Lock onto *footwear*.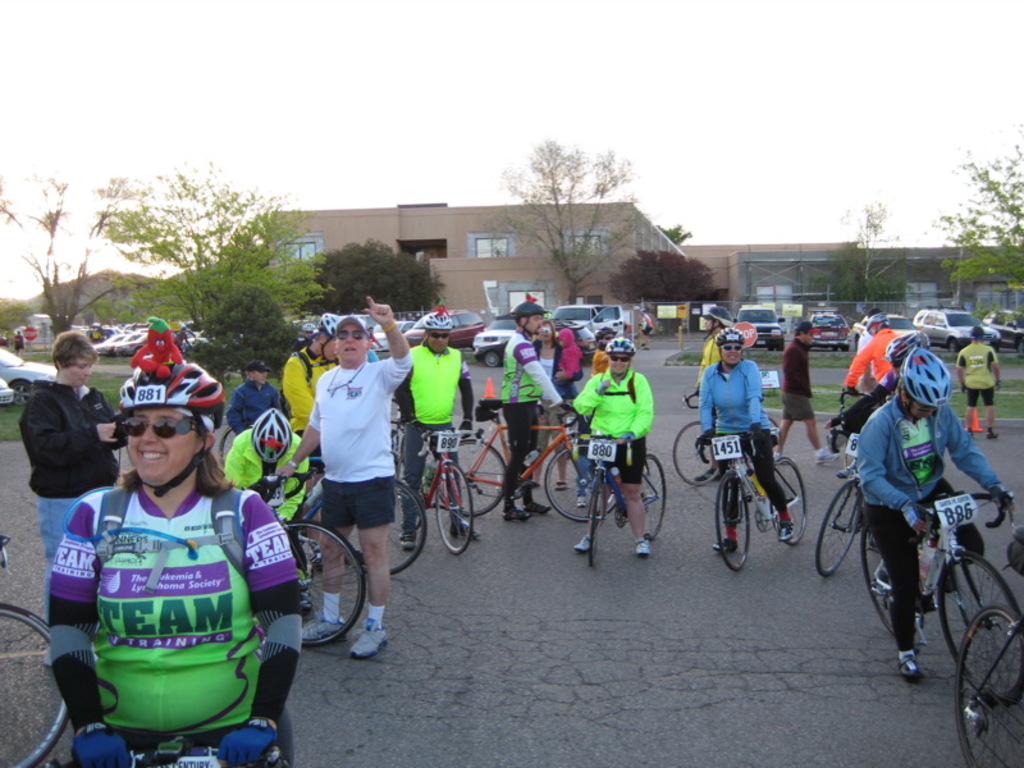
Locked: bbox(296, 604, 348, 641).
